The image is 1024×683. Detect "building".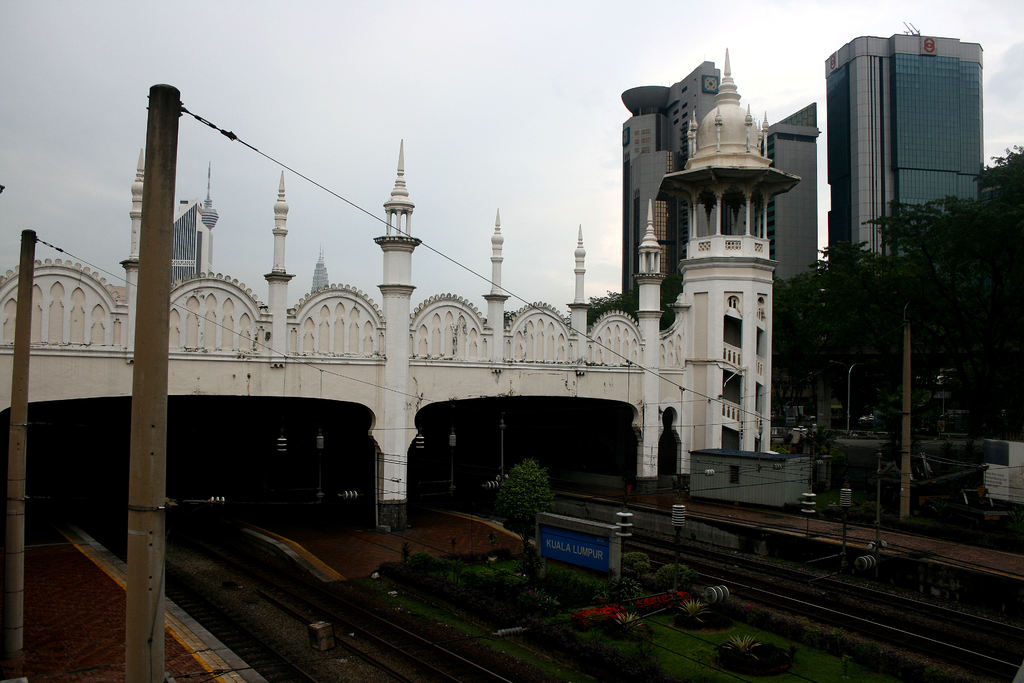
Detection: 767, 95, 828, 277.
